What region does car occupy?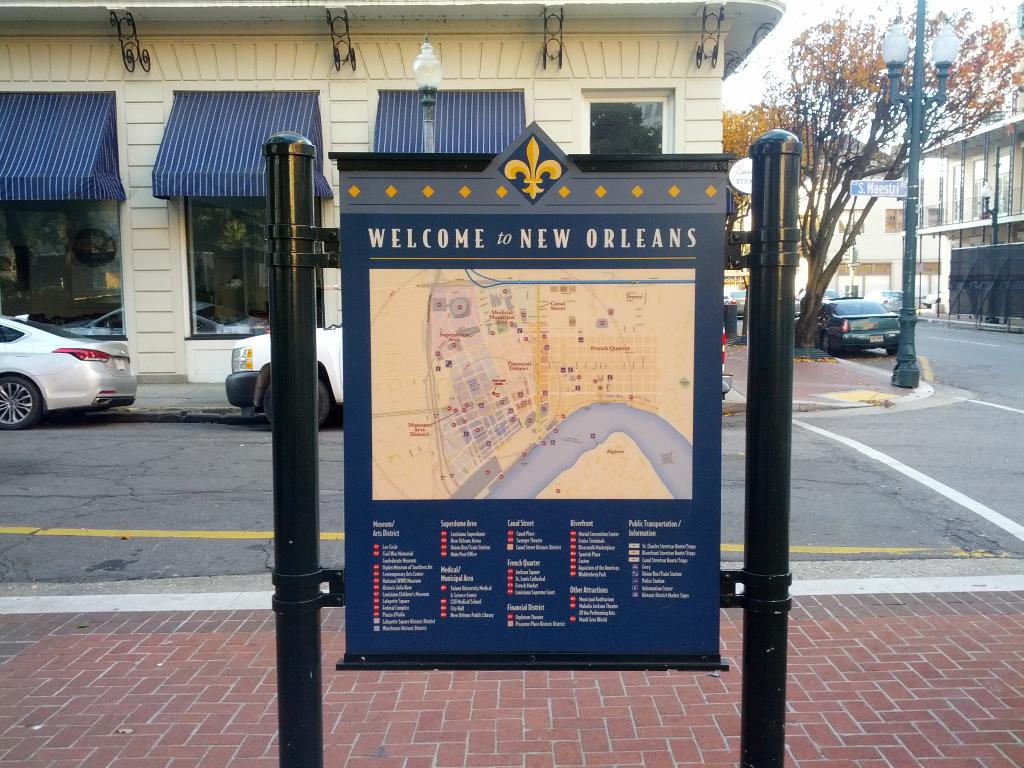
[878,294,927,312].
